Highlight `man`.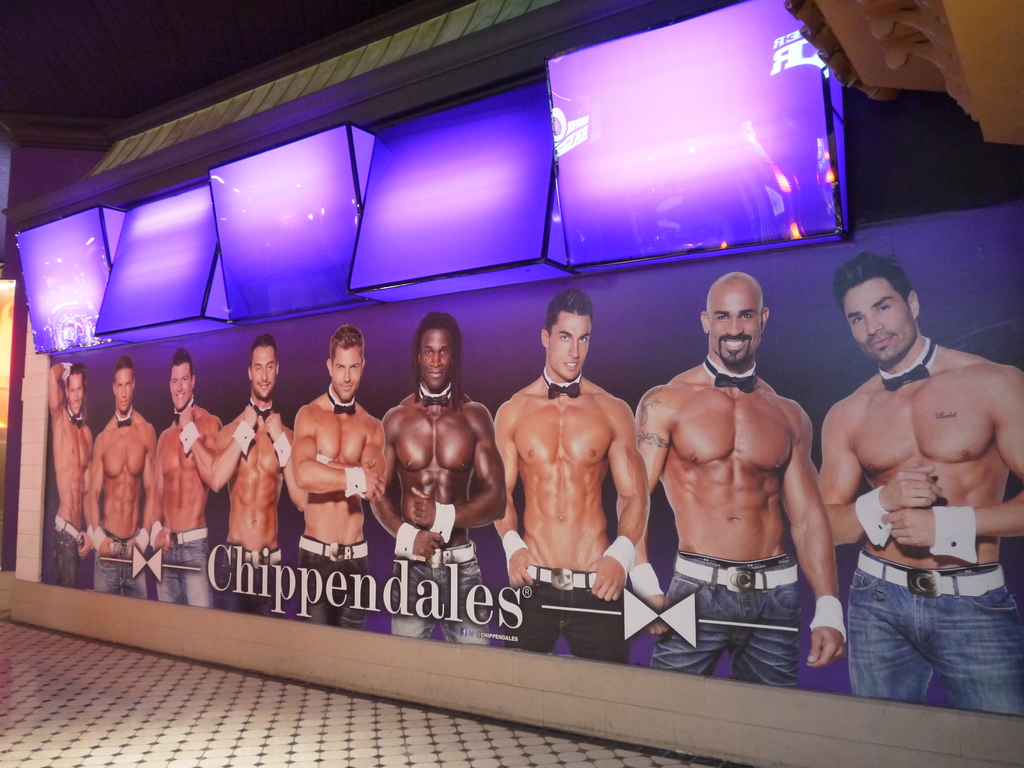
Highlighted region: x1=293 y1=321 x2=386 y2=628.
